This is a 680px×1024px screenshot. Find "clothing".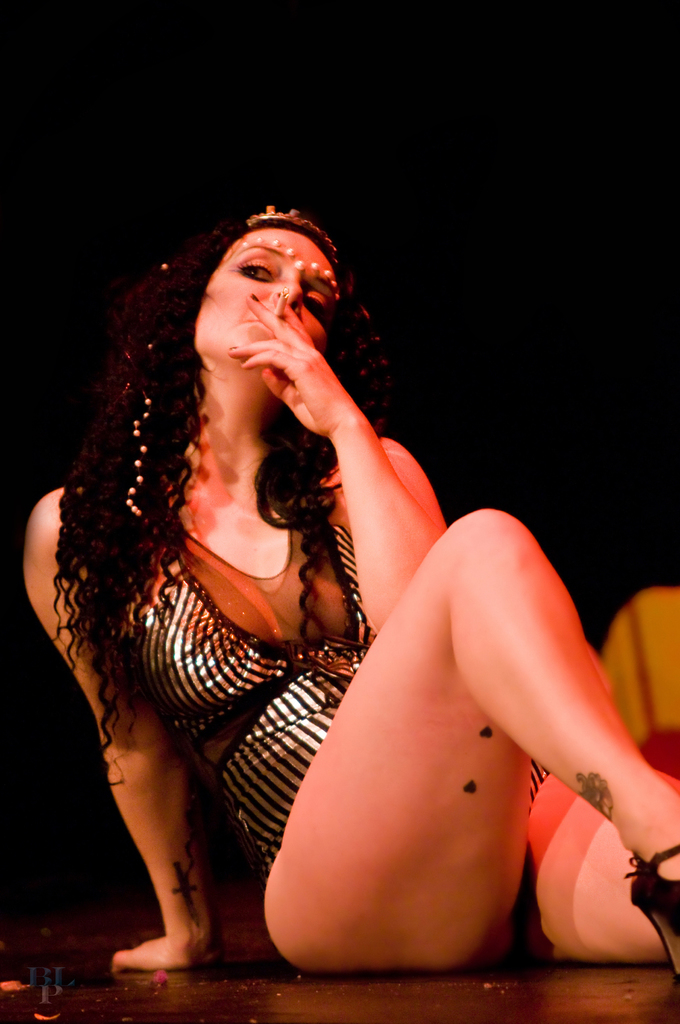
Bounding box: box=[106, 329, 608, 982].
